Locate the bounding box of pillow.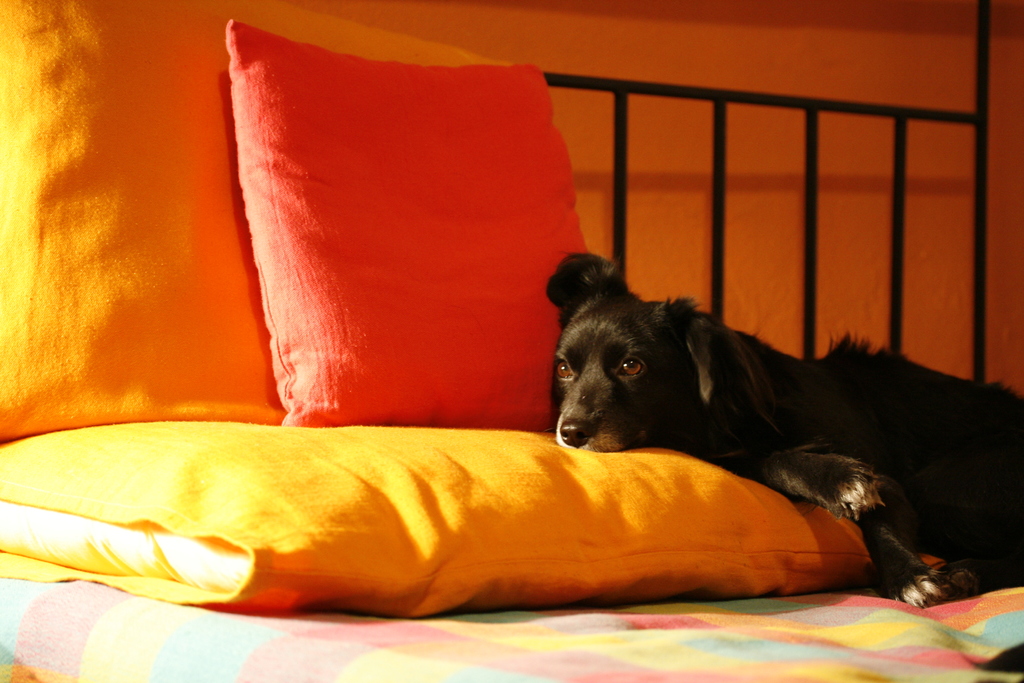
Bounding box: <box>220,21,597,427</box>.
